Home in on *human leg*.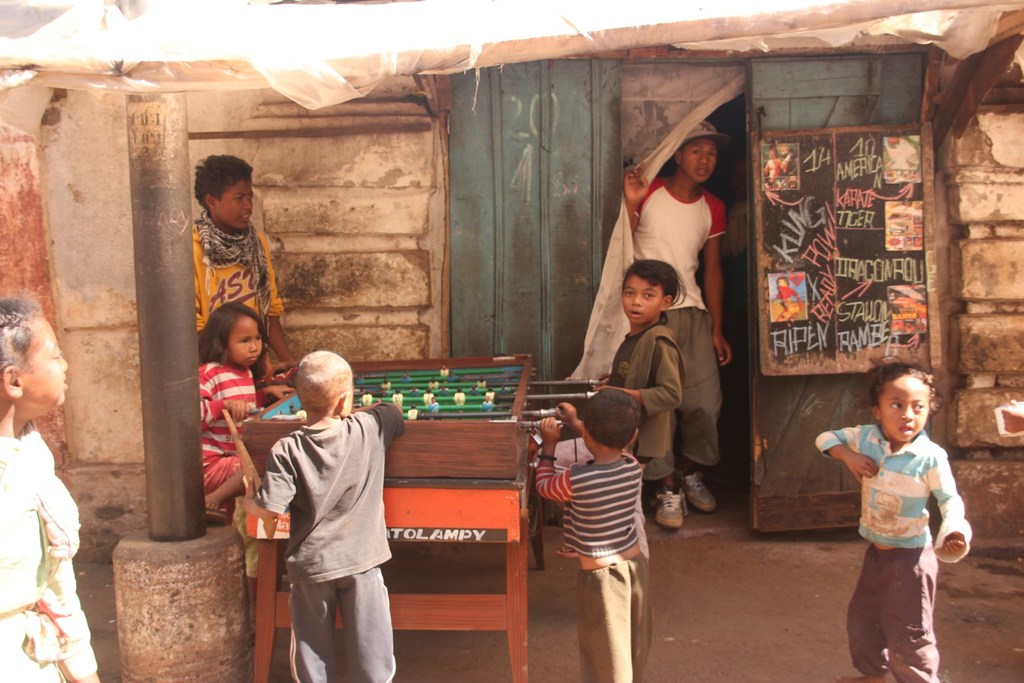
Homed in at Rect(844, 536, 941, 682).
